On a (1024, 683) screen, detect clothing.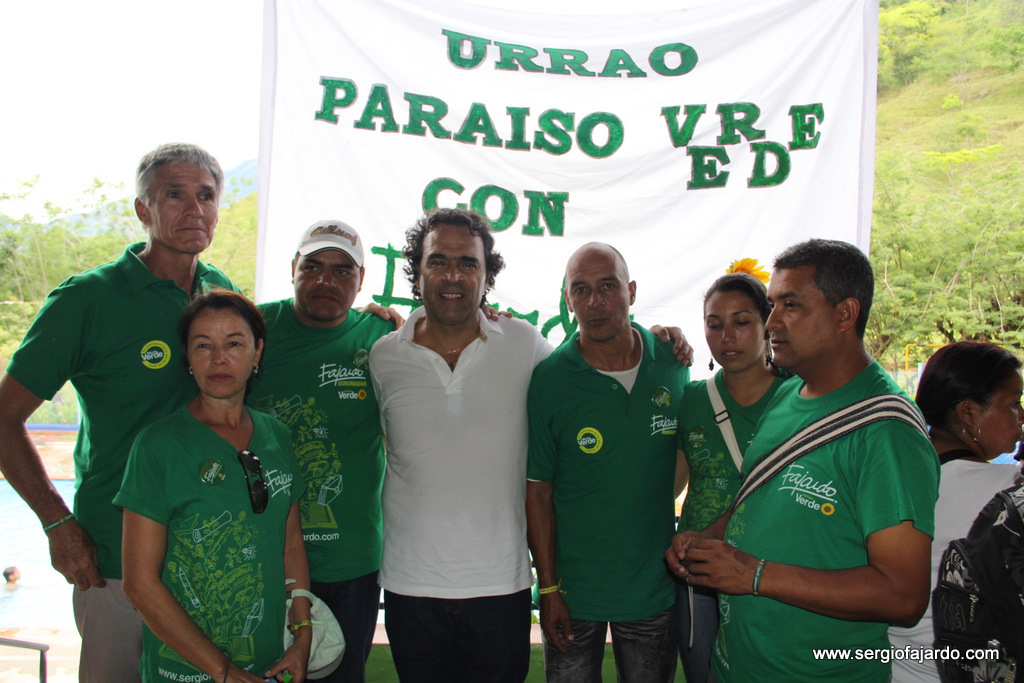
x1=675 y1=373 x2=788 y2=682.
